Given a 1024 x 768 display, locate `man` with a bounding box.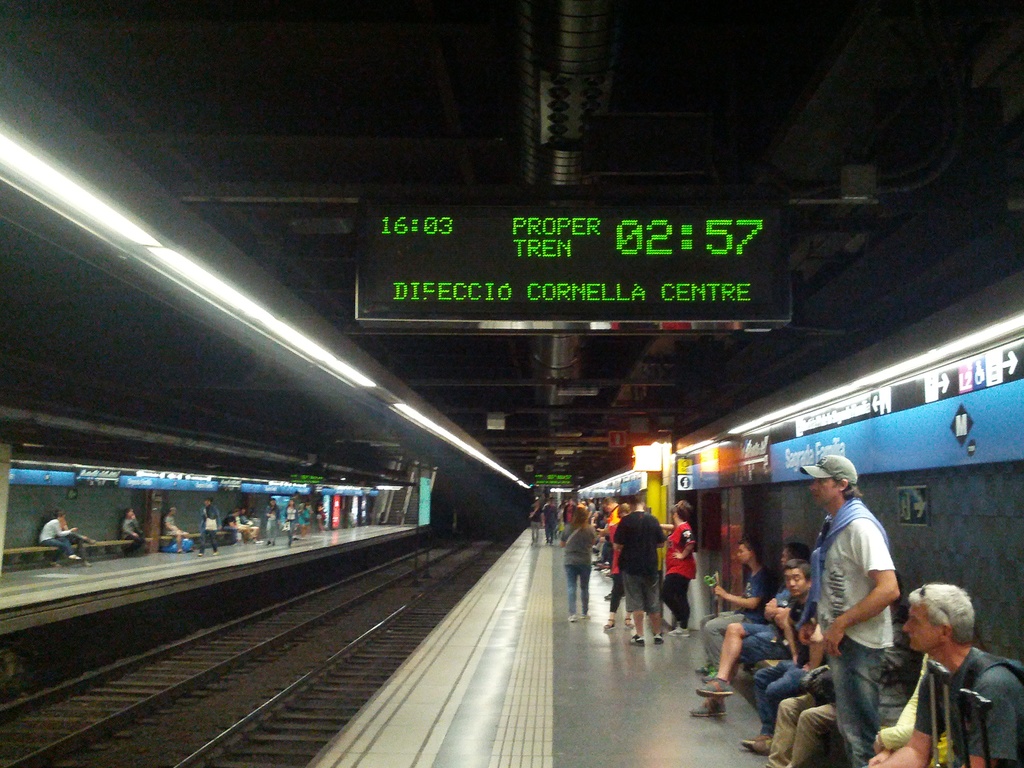
Located: BBox(802, 452, 925, 755).
